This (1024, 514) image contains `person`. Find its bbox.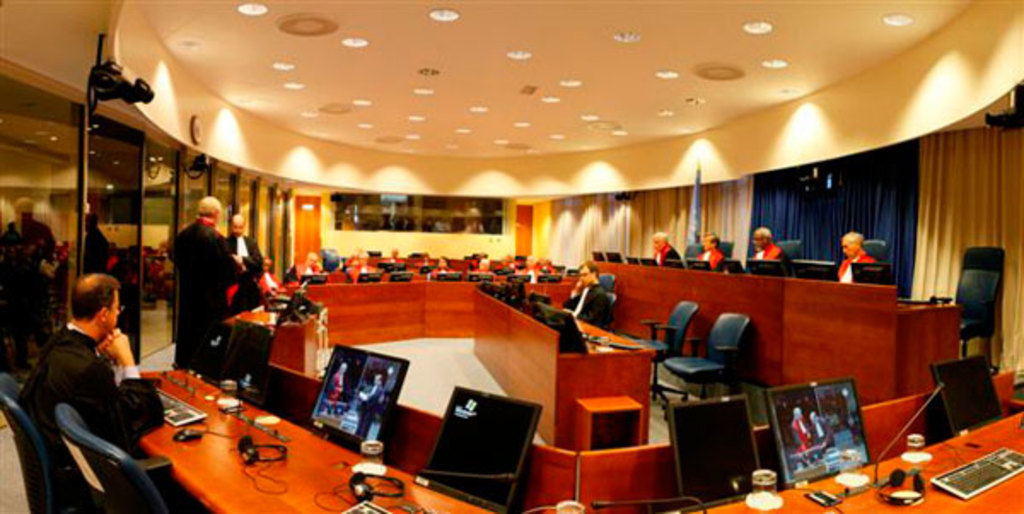
x1=824, y1=231, x2=881, y2=285.
